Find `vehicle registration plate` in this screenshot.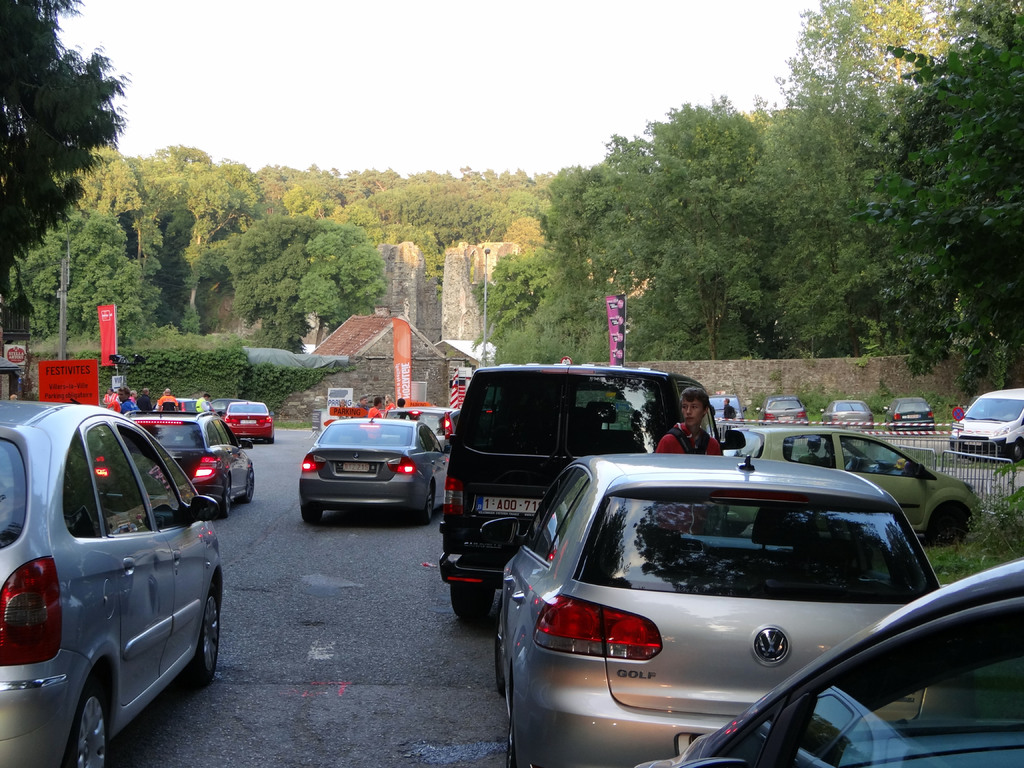
The bounding box for `vehicle registration plate` is [x1=904, y1=413, x2=918, y2=419].
